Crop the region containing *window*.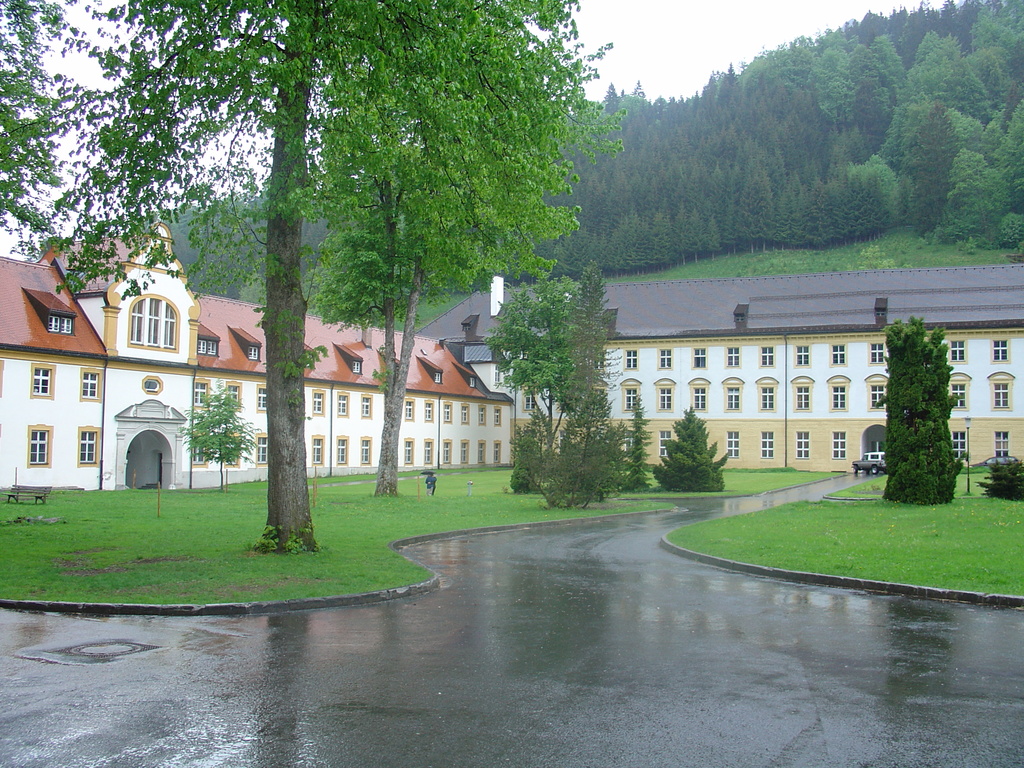
Crop region: bbox=[405, 443, 415, 464].
